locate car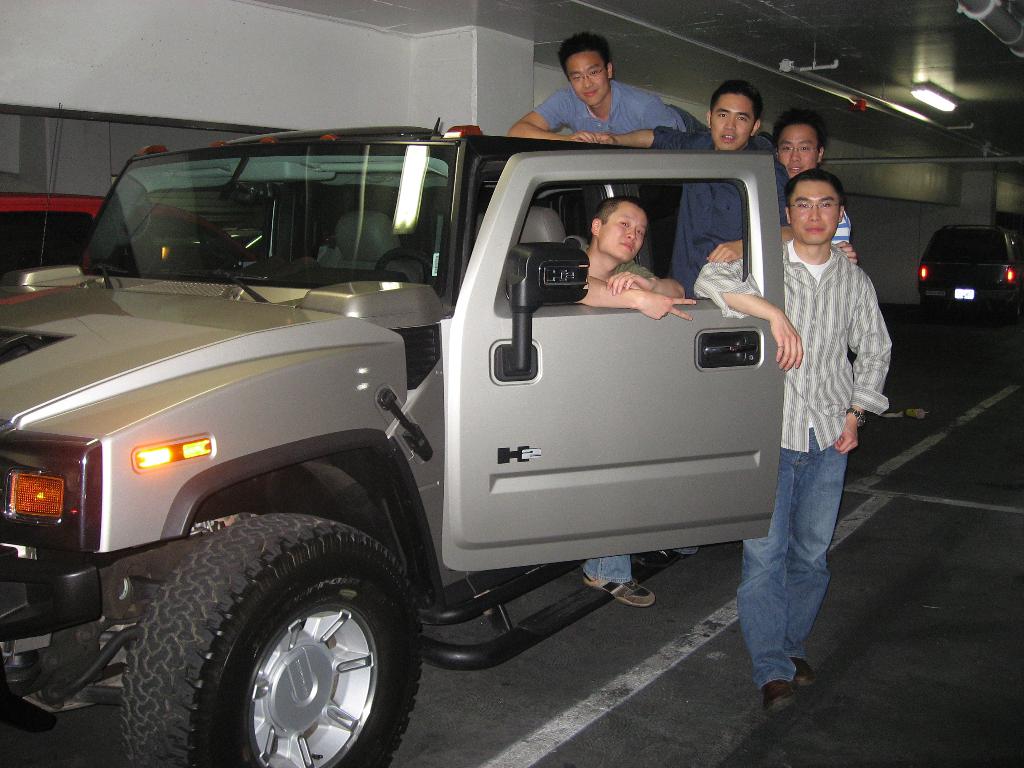
box(0, 193, 248, 339)
